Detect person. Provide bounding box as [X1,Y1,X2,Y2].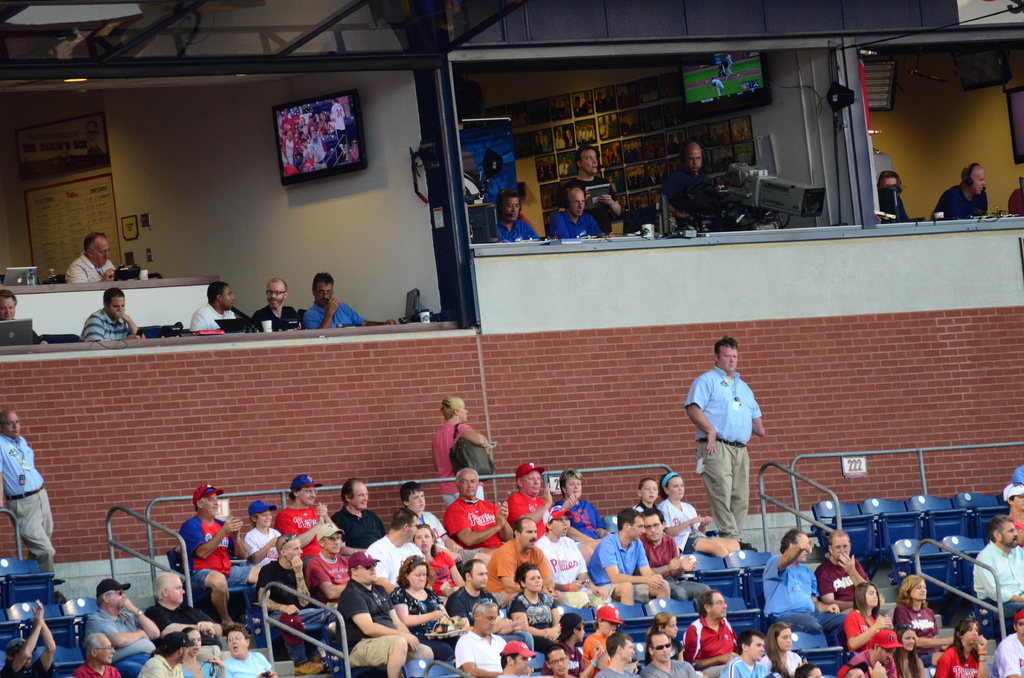
[551,467,621,547].
